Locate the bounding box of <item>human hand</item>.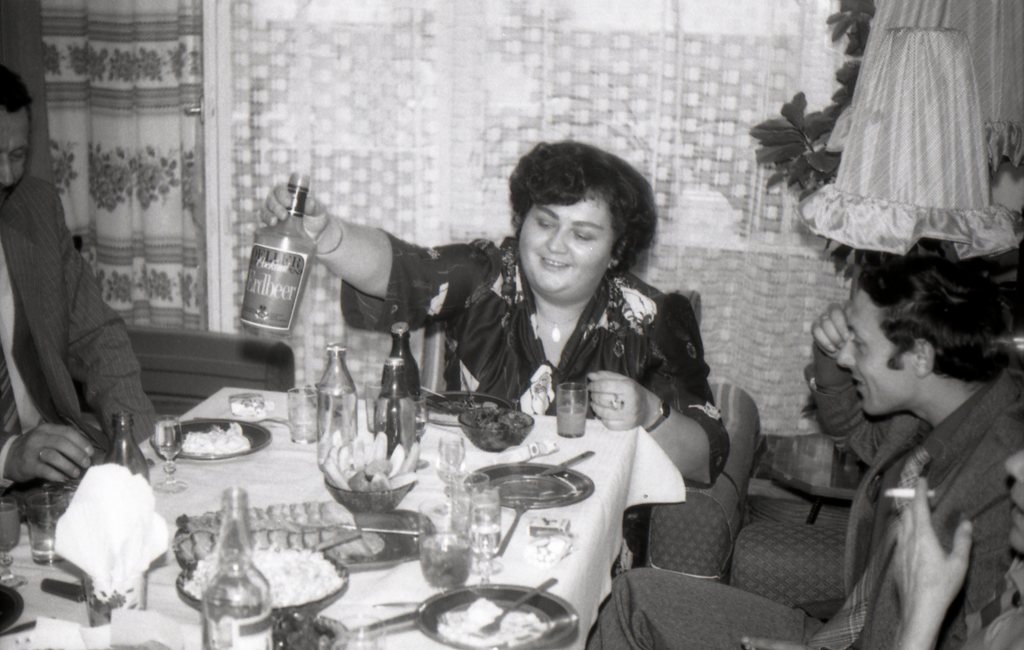
Bounding box: l=891, t=478, r=974, b=627.
